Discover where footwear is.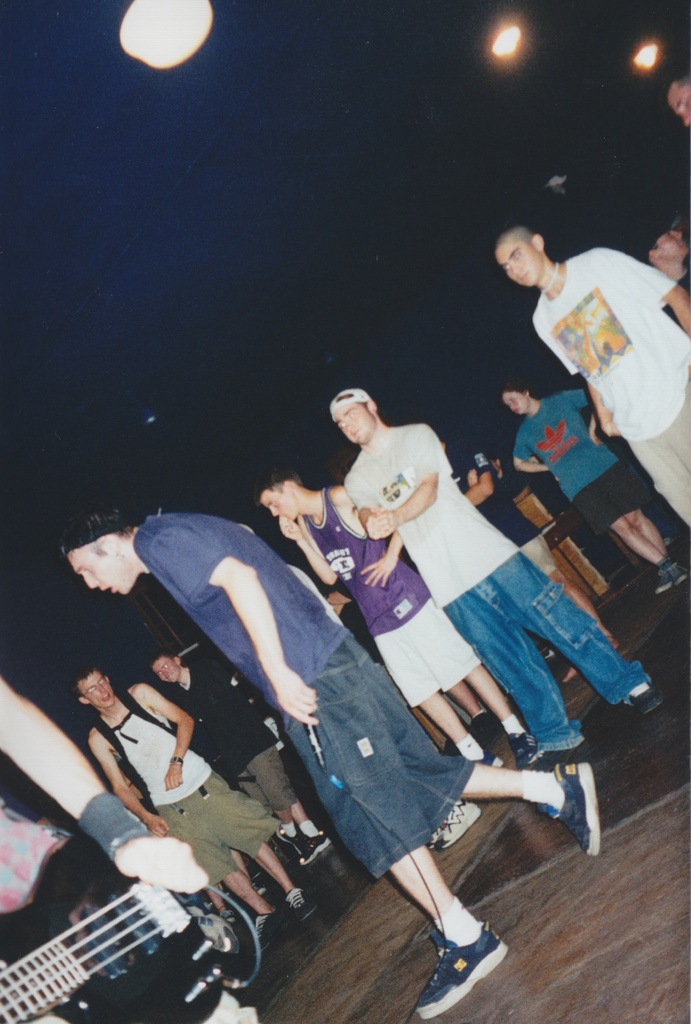
Discovered at 296:836:333:863.
